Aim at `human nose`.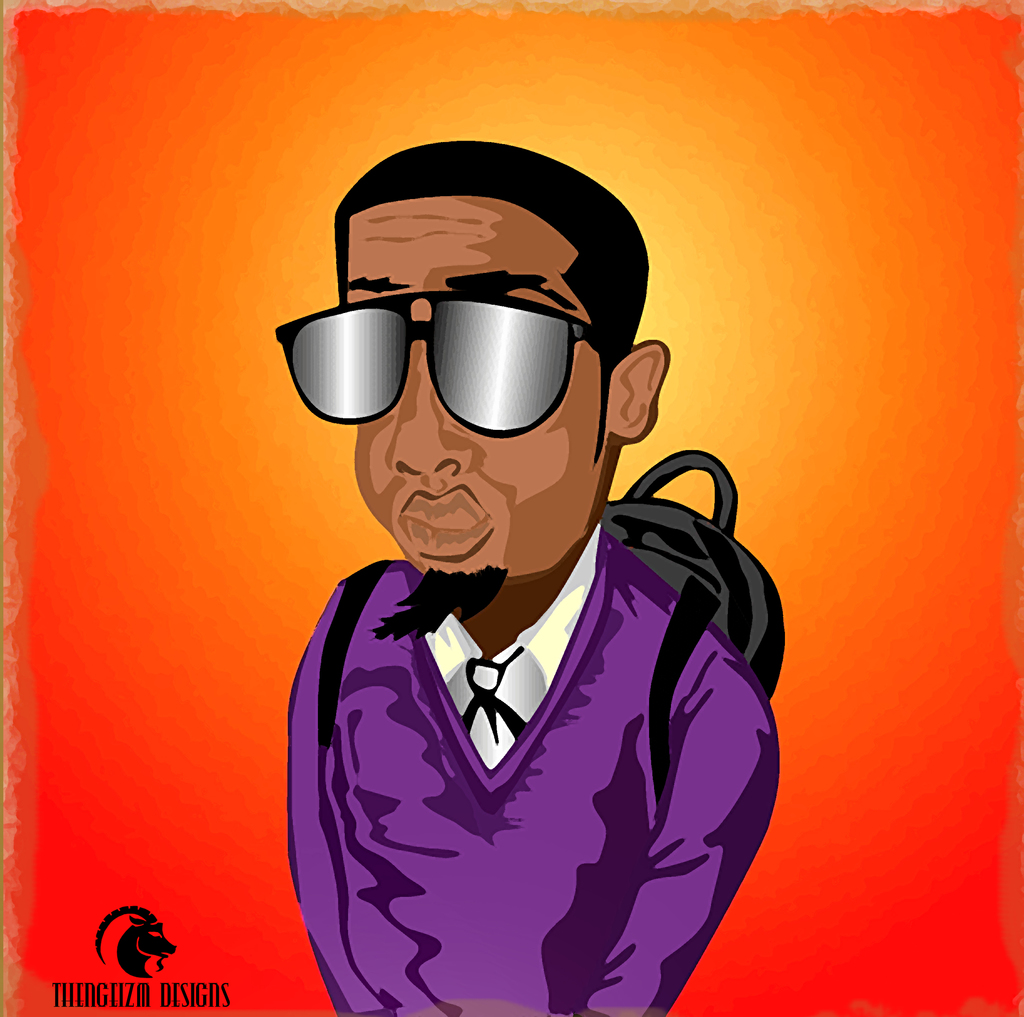
Aimed at box(386, 355, 473, 477).
